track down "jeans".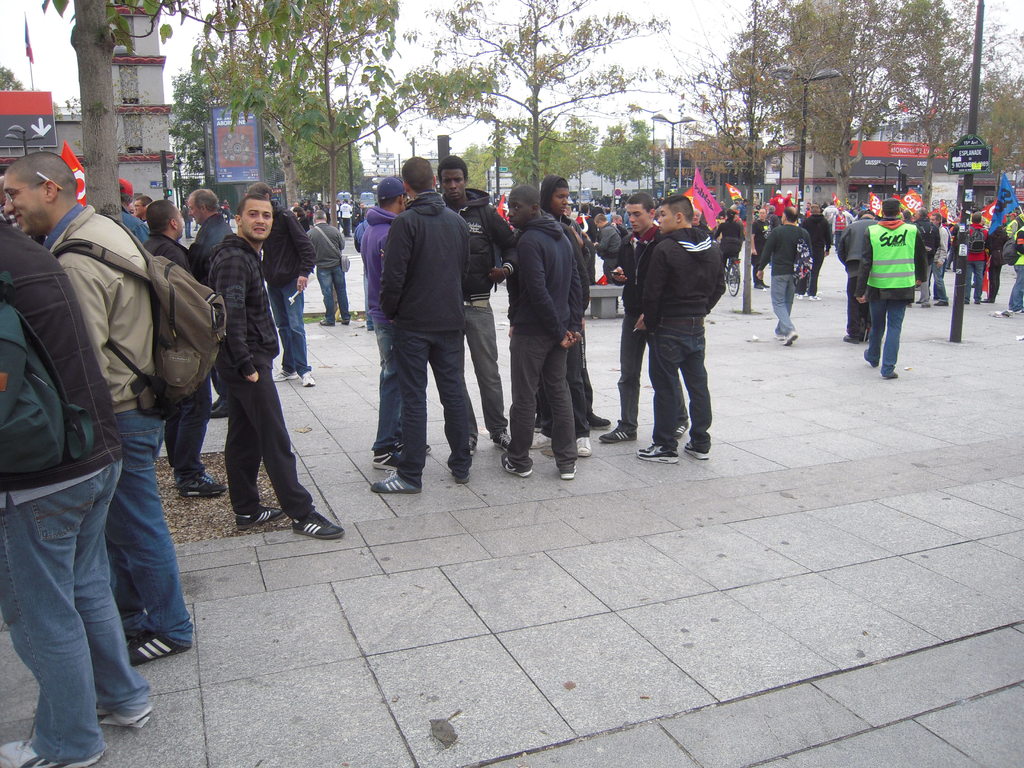
Tracked to (773, 276, 794, 339).
